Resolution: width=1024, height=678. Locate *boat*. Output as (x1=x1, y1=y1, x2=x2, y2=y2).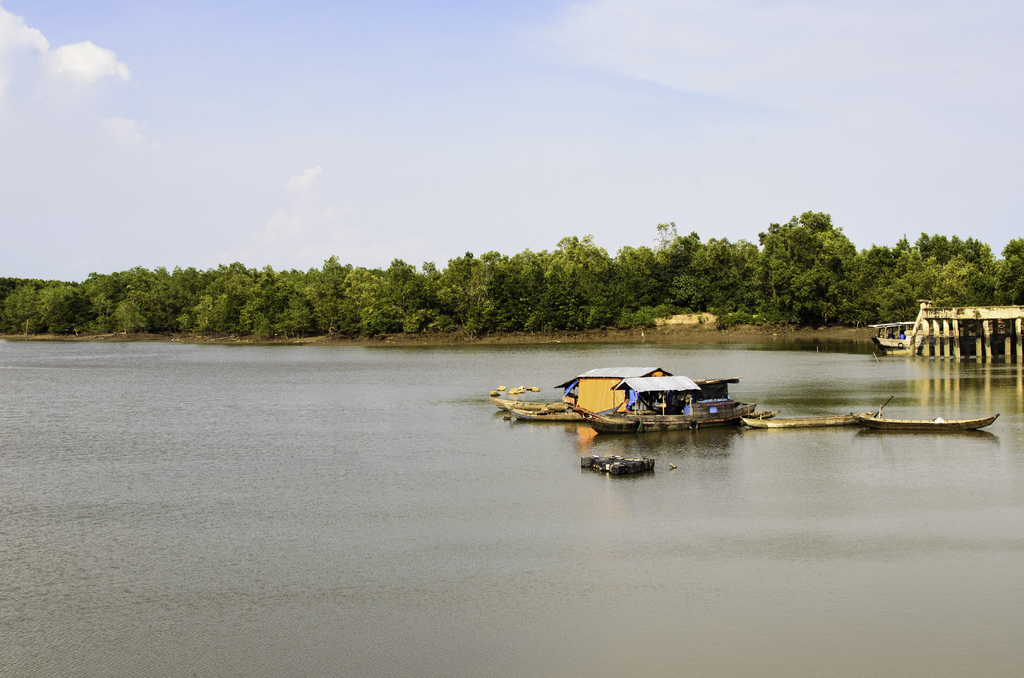
(x1=846, y1=411, x2=998, y2=430).
